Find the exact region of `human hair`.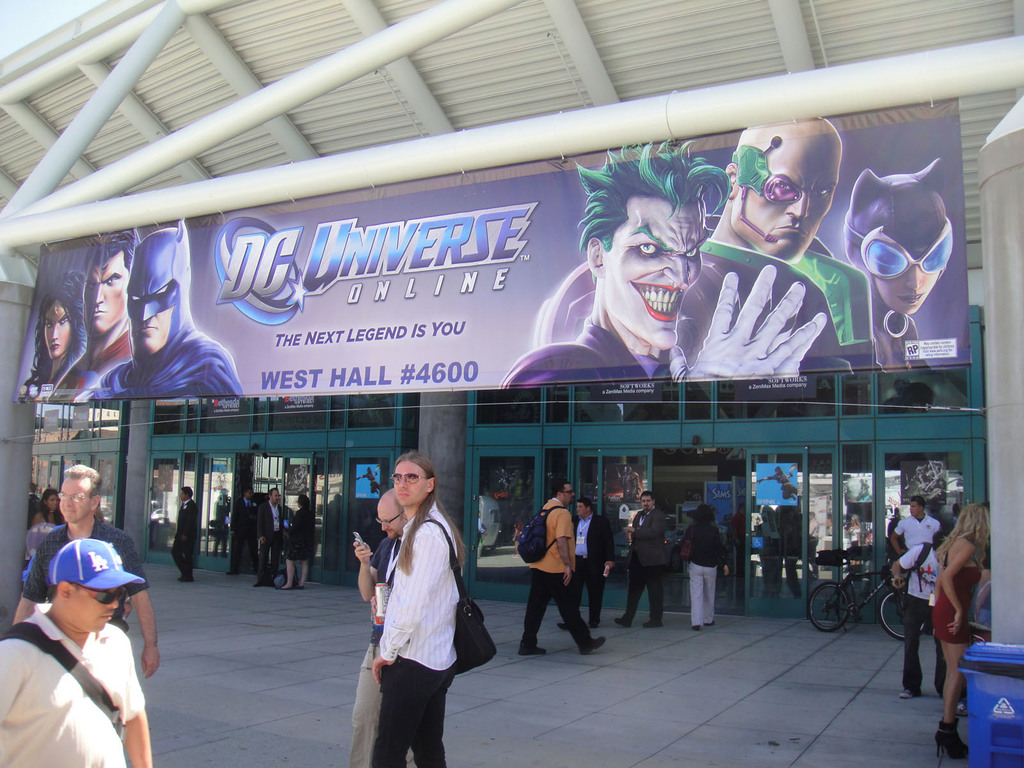
Exact region: box(573, 144, 730, 245).
